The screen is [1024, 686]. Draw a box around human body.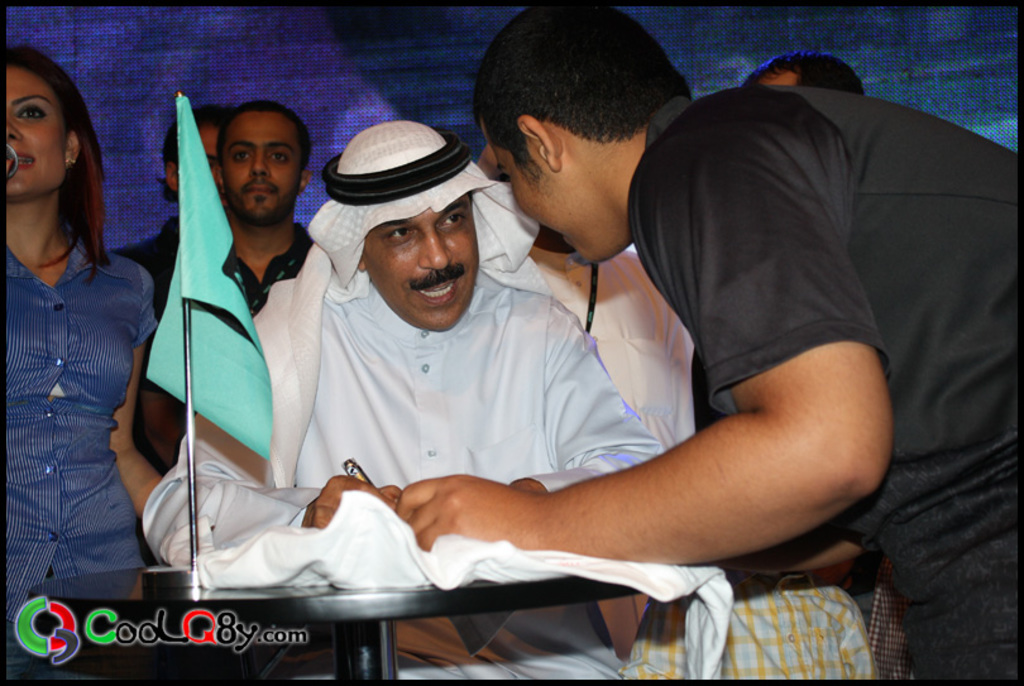
111,219,180,452.
